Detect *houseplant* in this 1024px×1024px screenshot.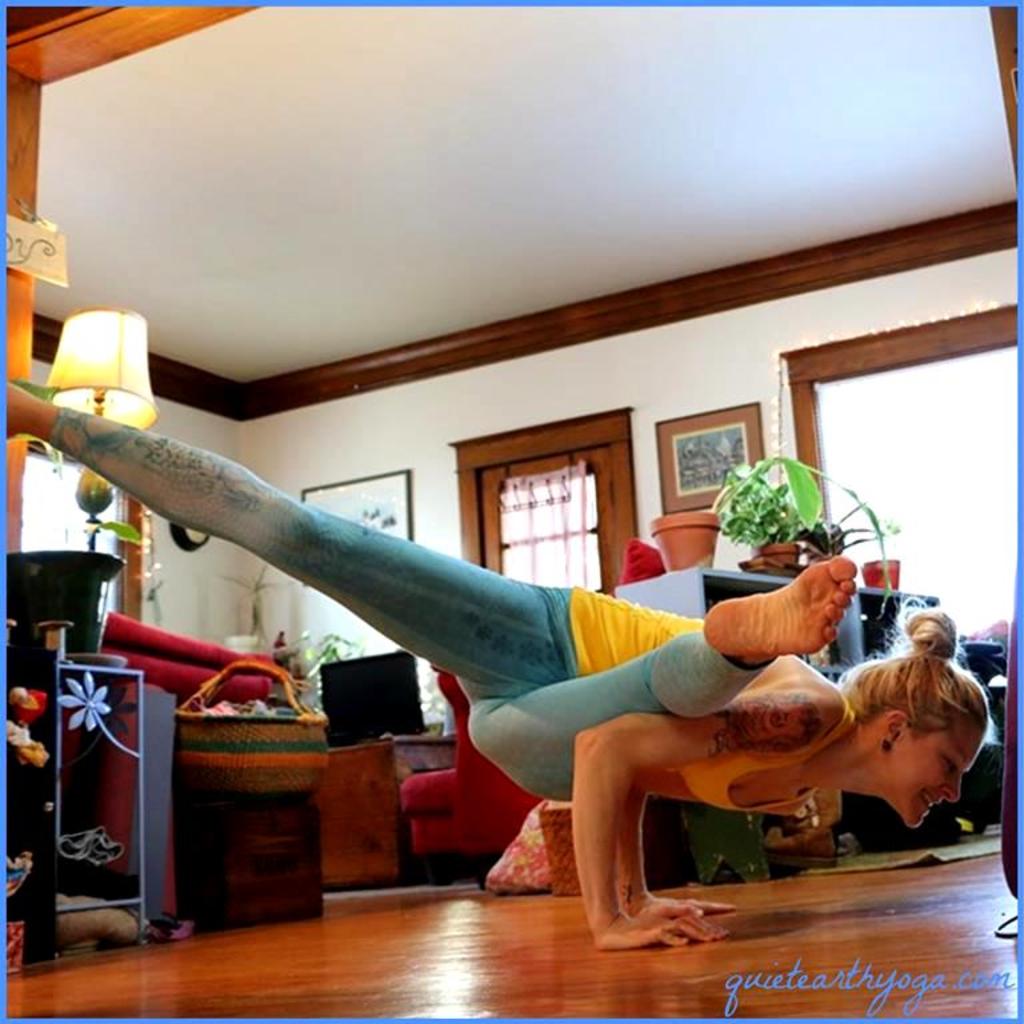
Detection: rect(712, 445, 832, 568).
